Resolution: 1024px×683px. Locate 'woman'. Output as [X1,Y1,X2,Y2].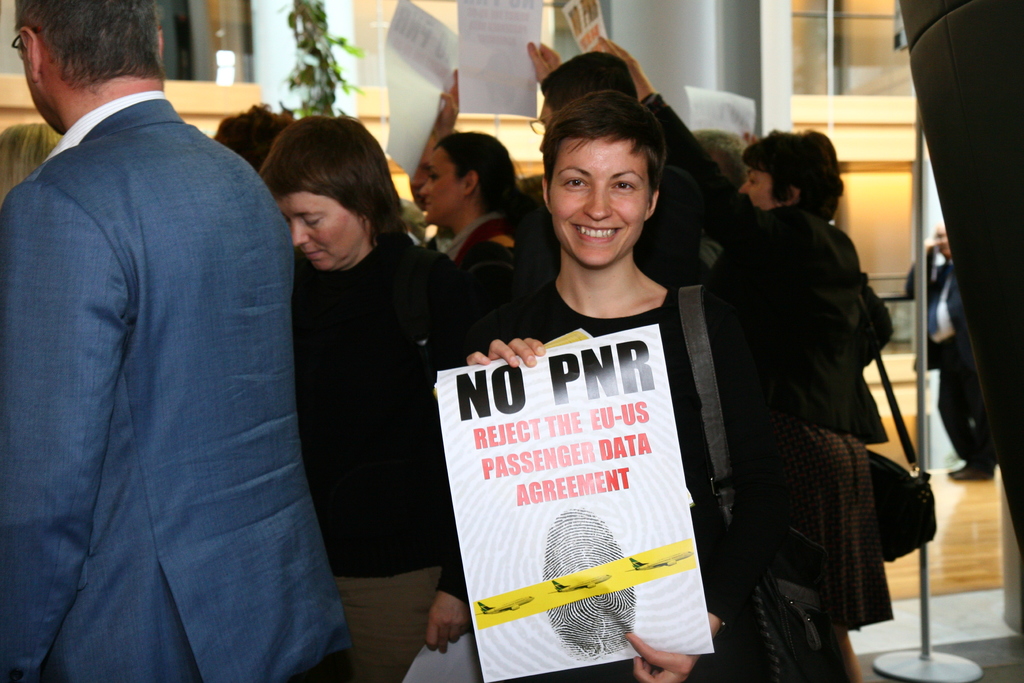
[258,122,461,654].
